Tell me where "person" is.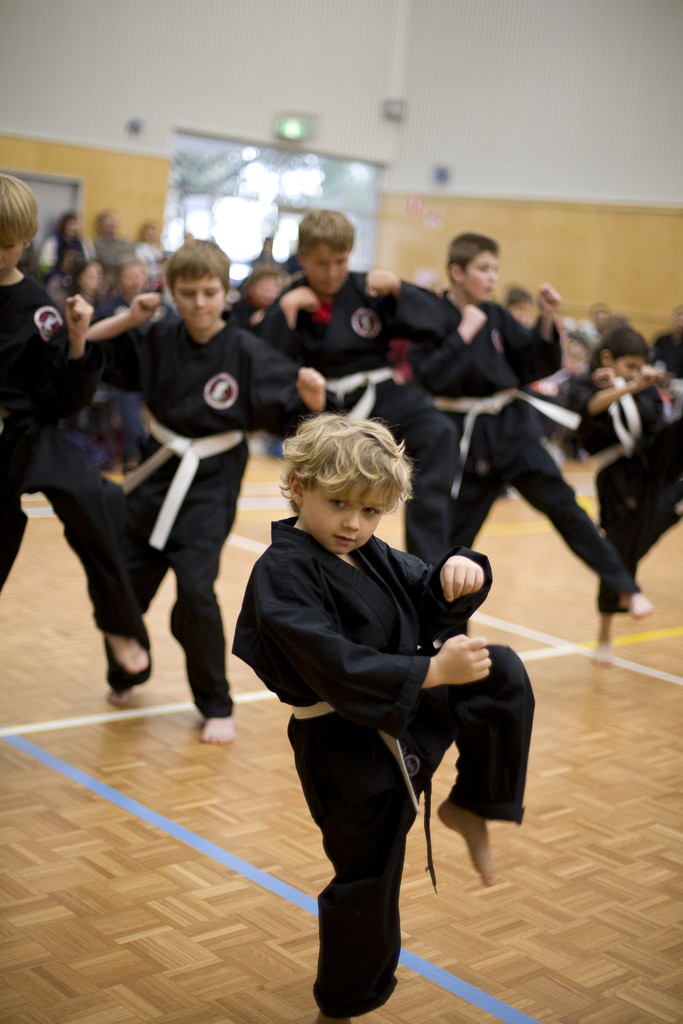
"person" is at box=[243, 407, 490, 1010].
